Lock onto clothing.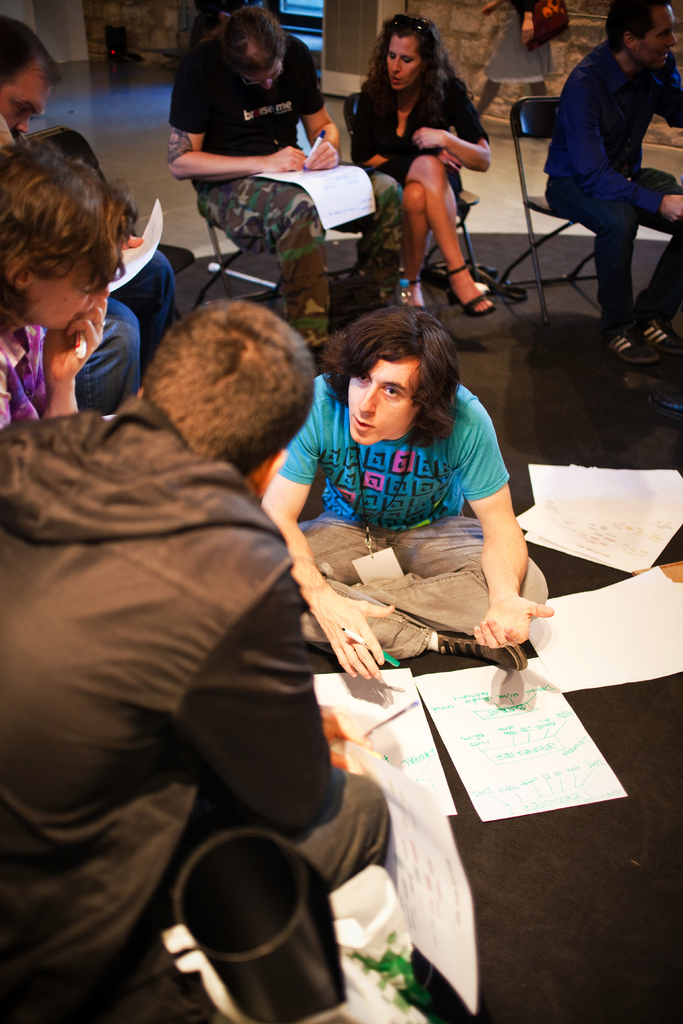
Locked: 286, 522, 559, 653.
